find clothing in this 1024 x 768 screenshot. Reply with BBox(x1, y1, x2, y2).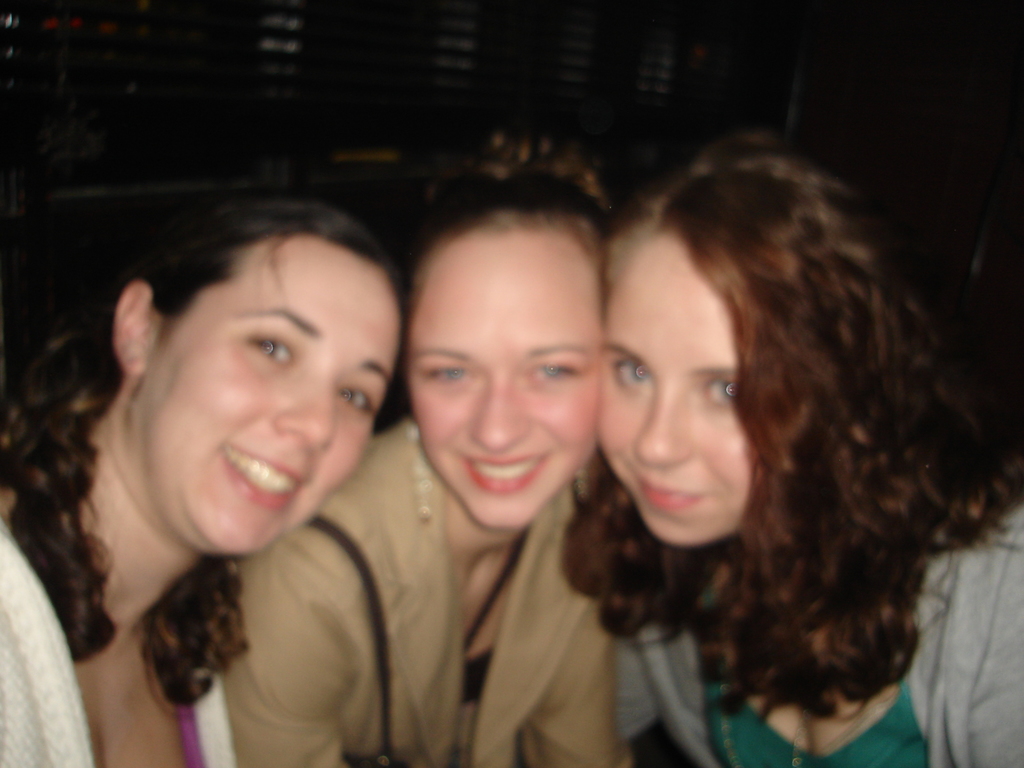
BBox(0, 484, 235, 767).
